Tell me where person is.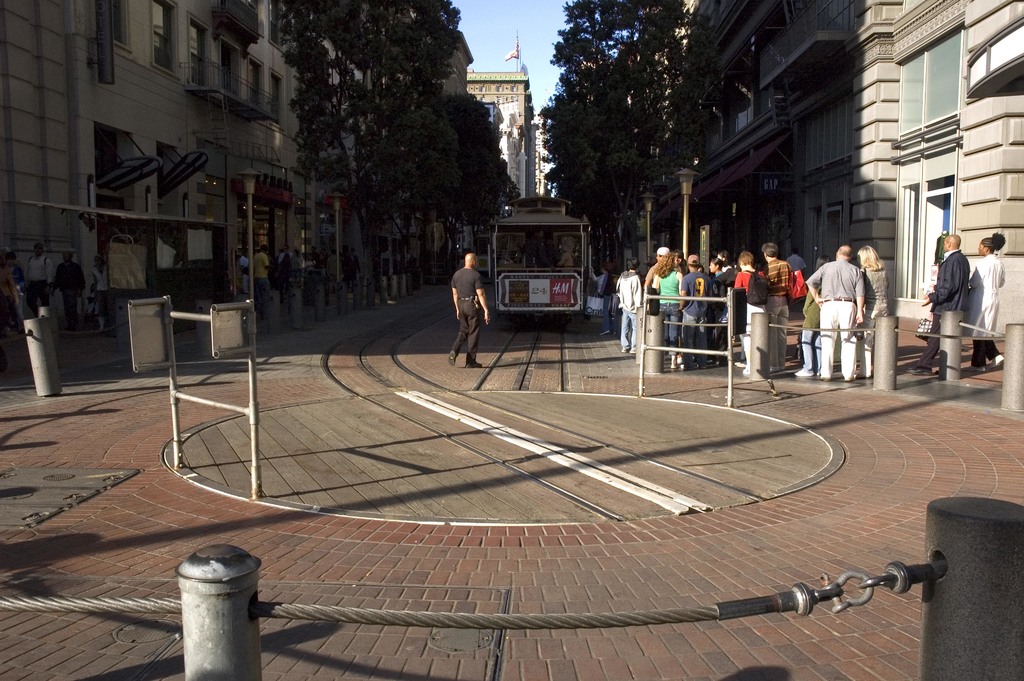
person is at left=920, top=222, right=968, bottom=367.
